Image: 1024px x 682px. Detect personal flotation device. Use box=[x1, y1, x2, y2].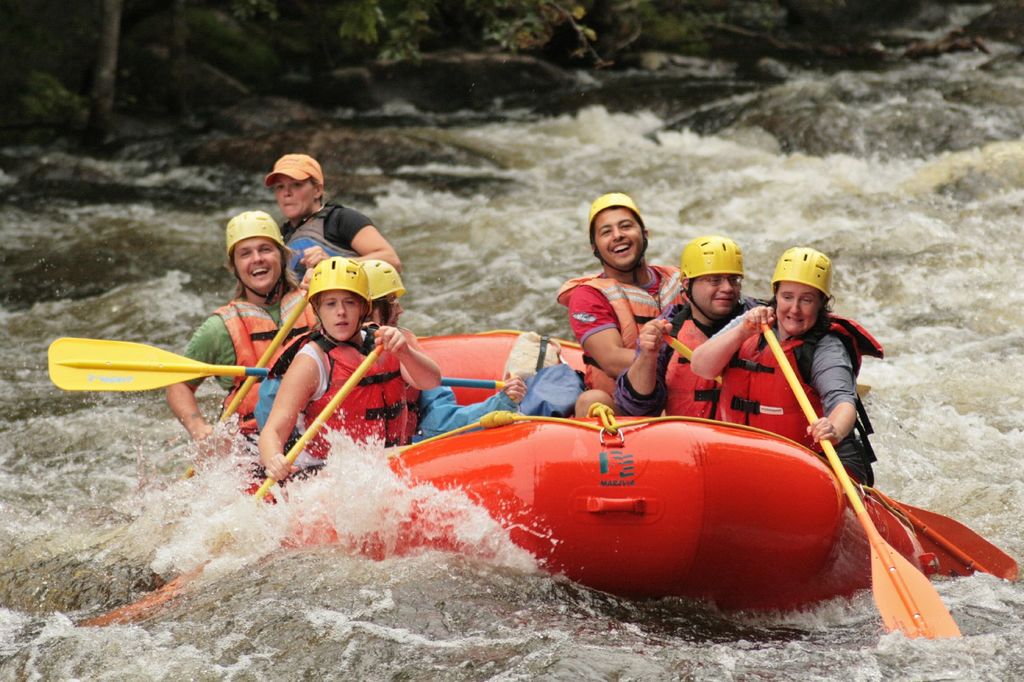
box=[666, 295, 755, 426].
